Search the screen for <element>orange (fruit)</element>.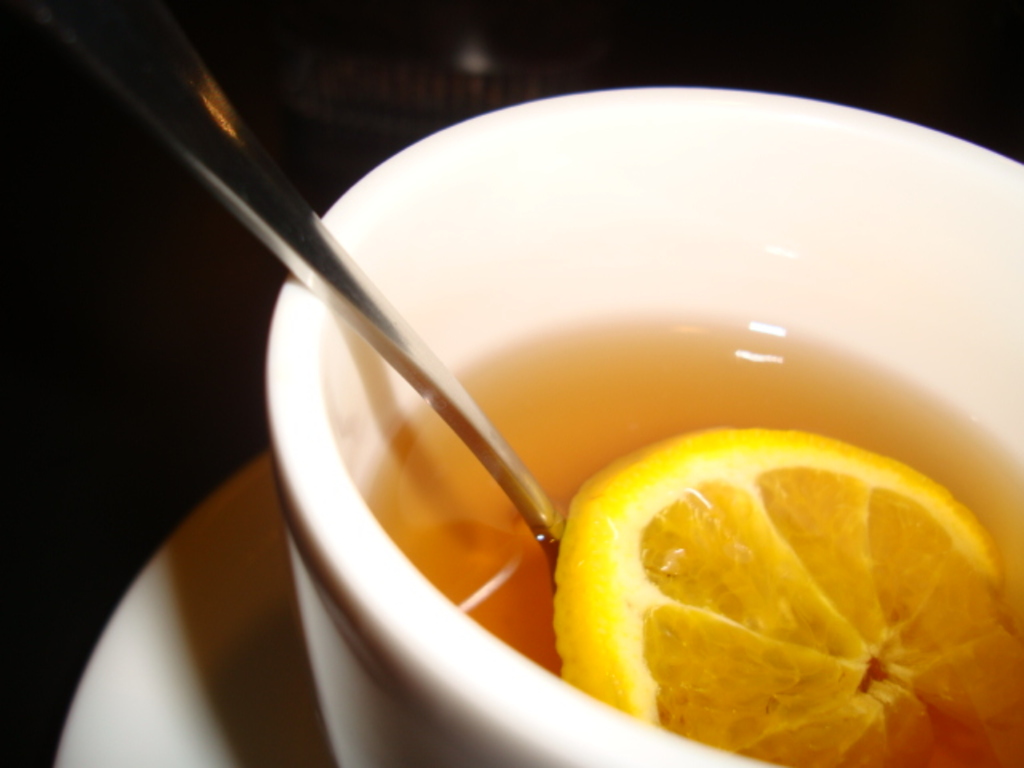
Found at Rect(552, 427, 1002, 766).
